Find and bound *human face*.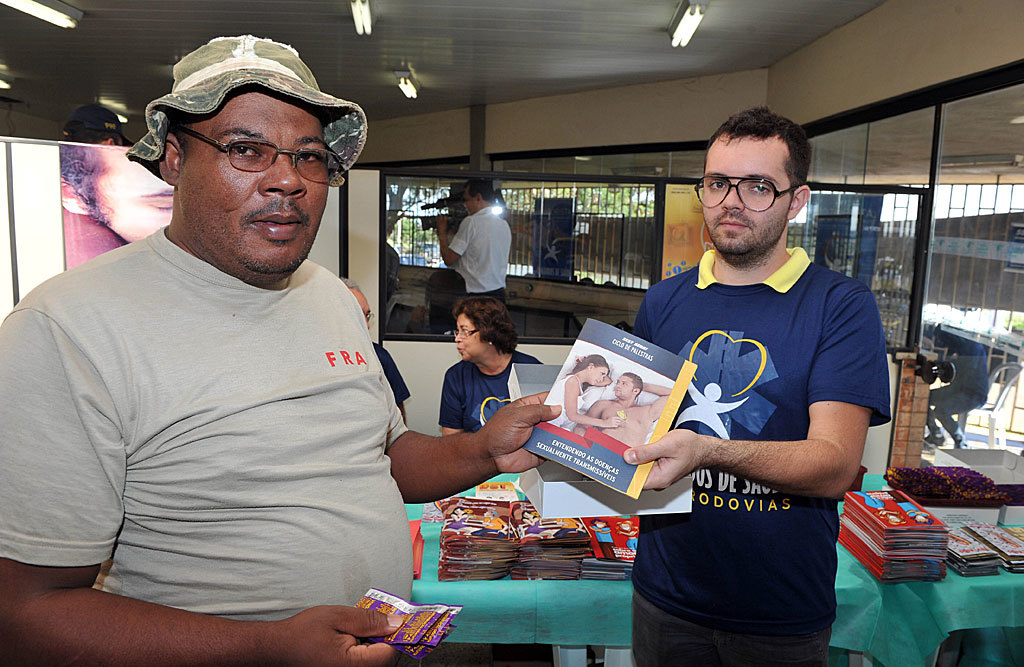
Bound: 97, 141, 185, 247.
